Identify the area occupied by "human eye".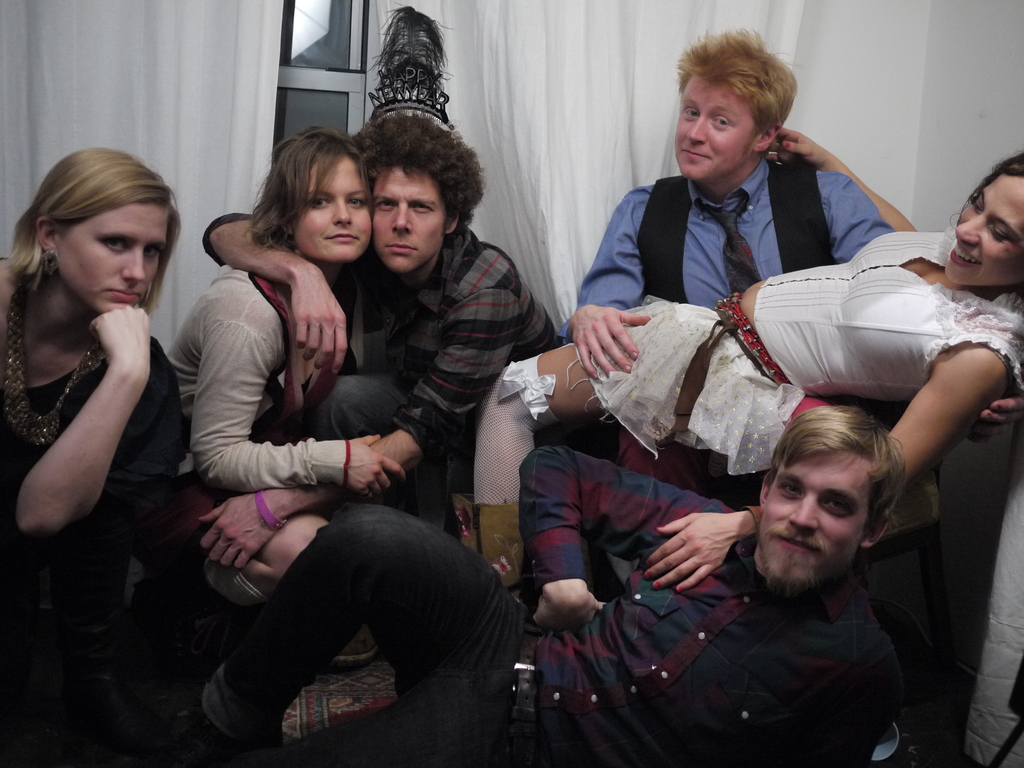
Area: detection(342, 192, 367, 210).
